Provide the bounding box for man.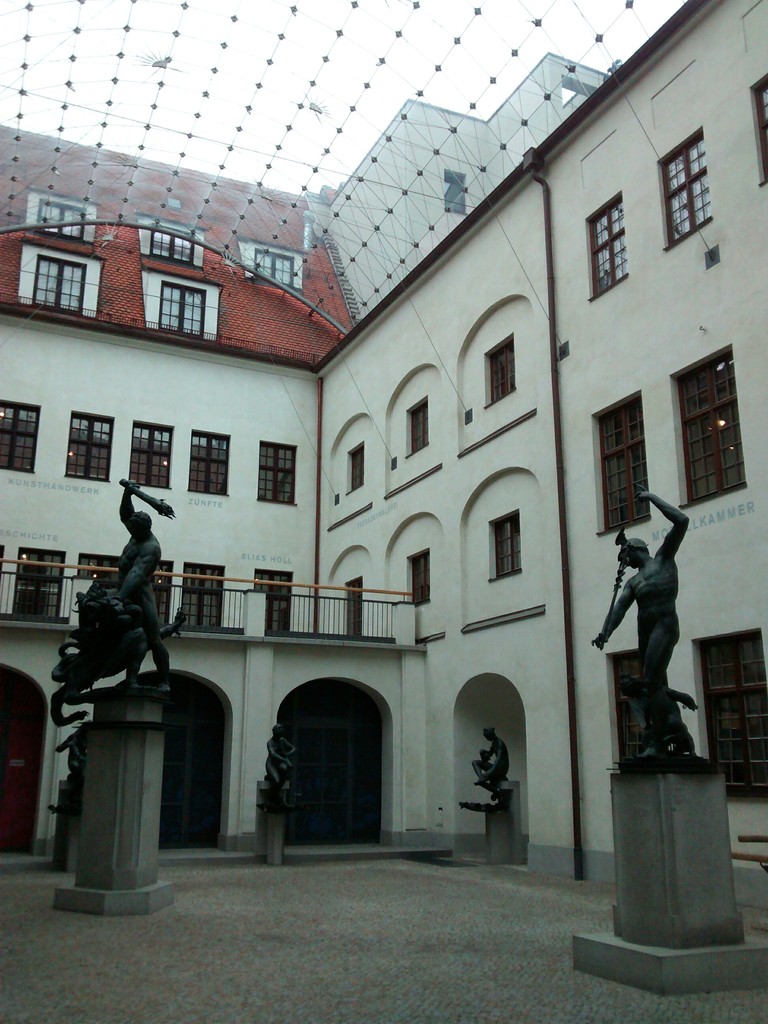
BBox(471, 726, 511, 799).
